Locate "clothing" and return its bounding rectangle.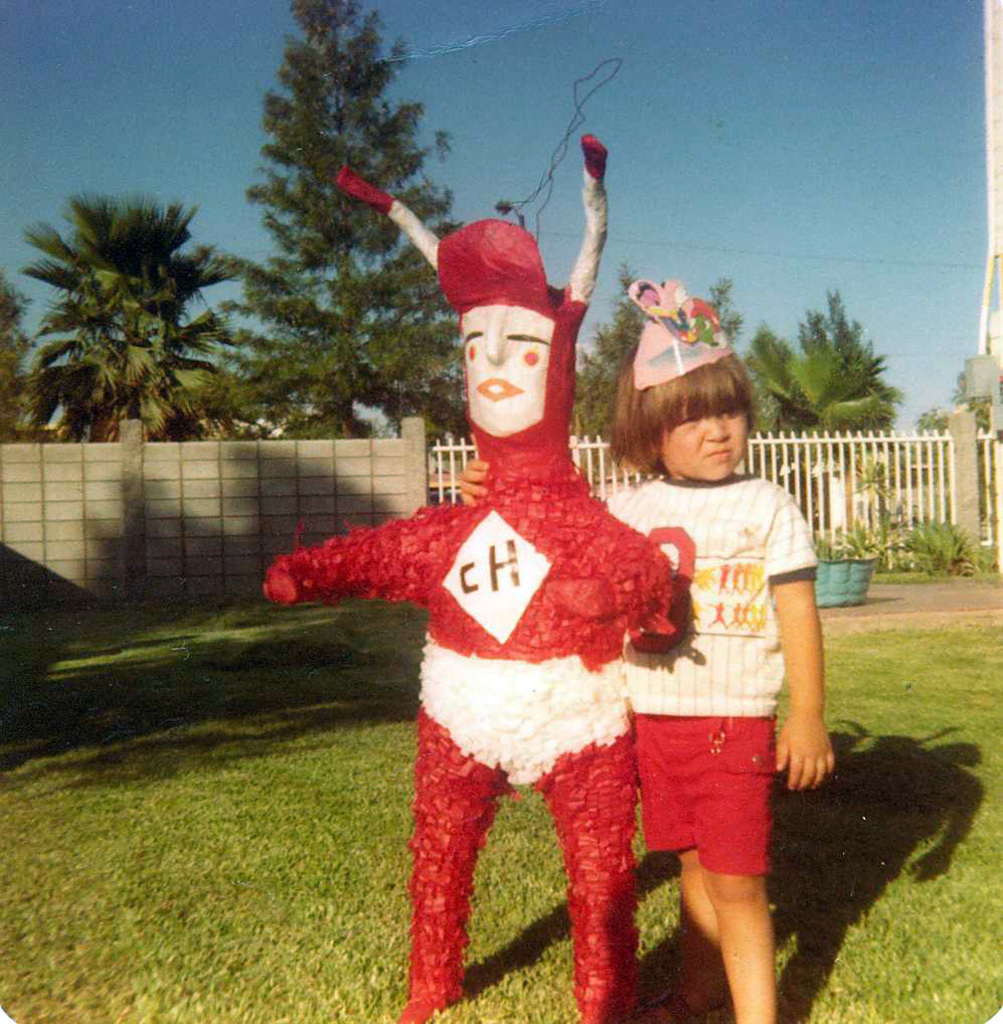
detection(594, 470, 811, 867).
